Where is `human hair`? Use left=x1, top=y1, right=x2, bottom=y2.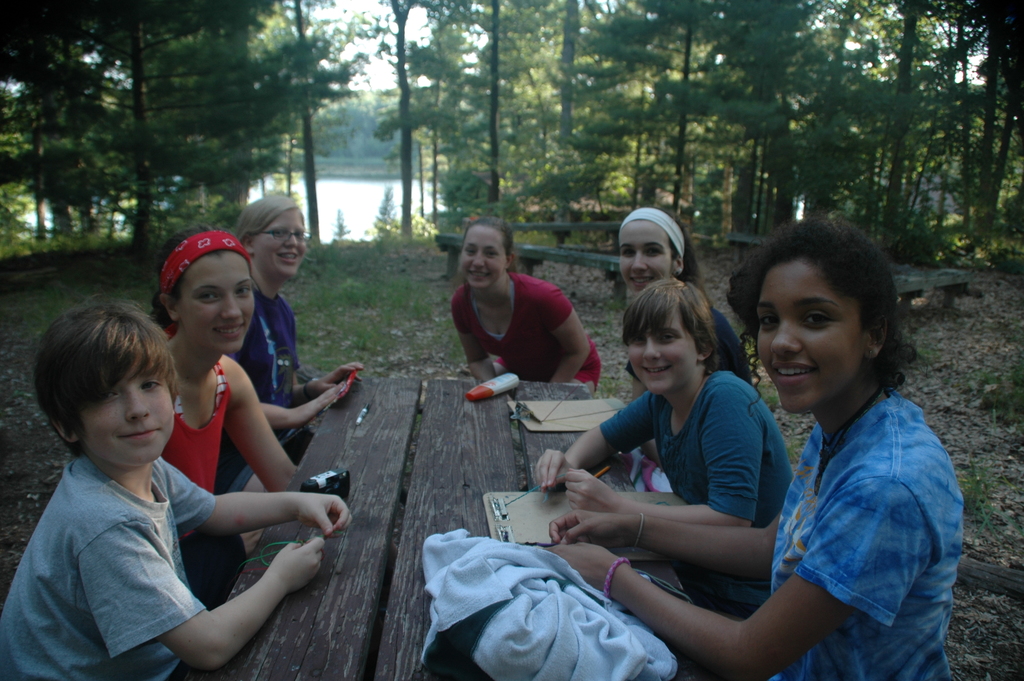
left=148, top=228, right=251, bottom=329.
